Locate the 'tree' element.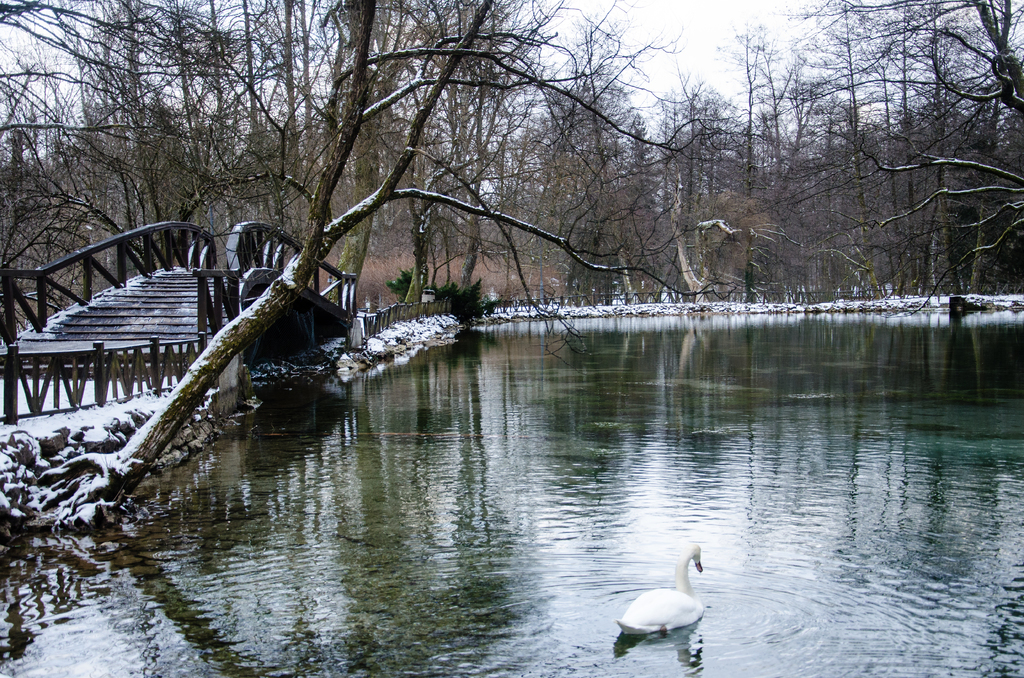
Element bbox: 385 5 516 280.
